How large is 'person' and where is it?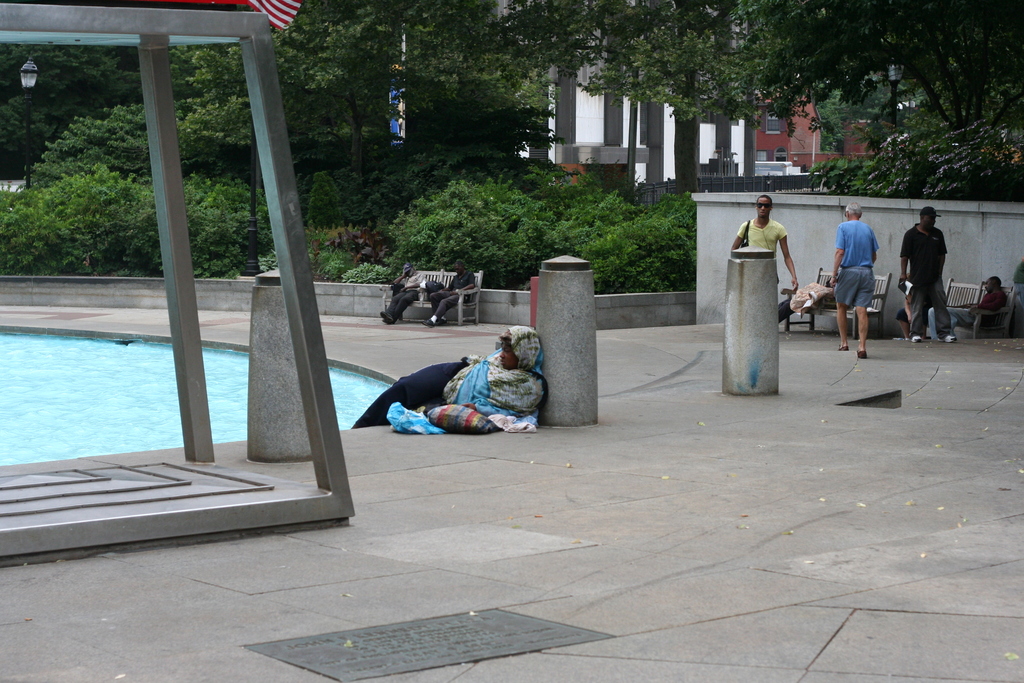
Bounding box: [899, 271, 929, 342].
